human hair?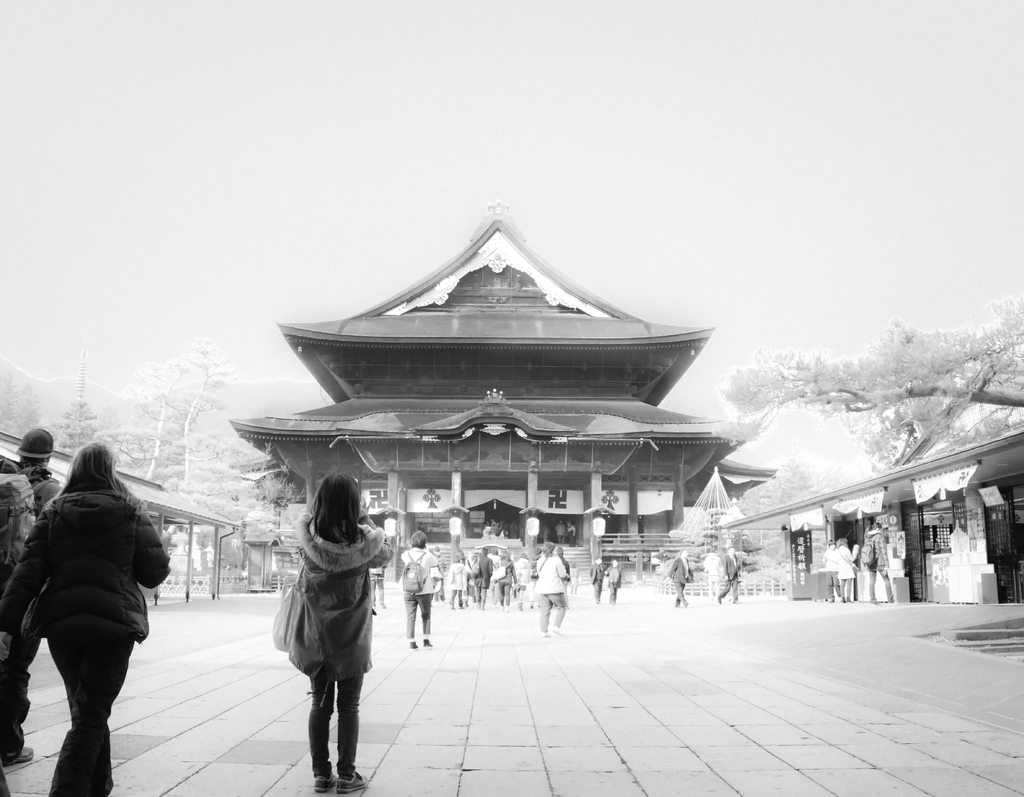
[296, 472, 371, 548]
